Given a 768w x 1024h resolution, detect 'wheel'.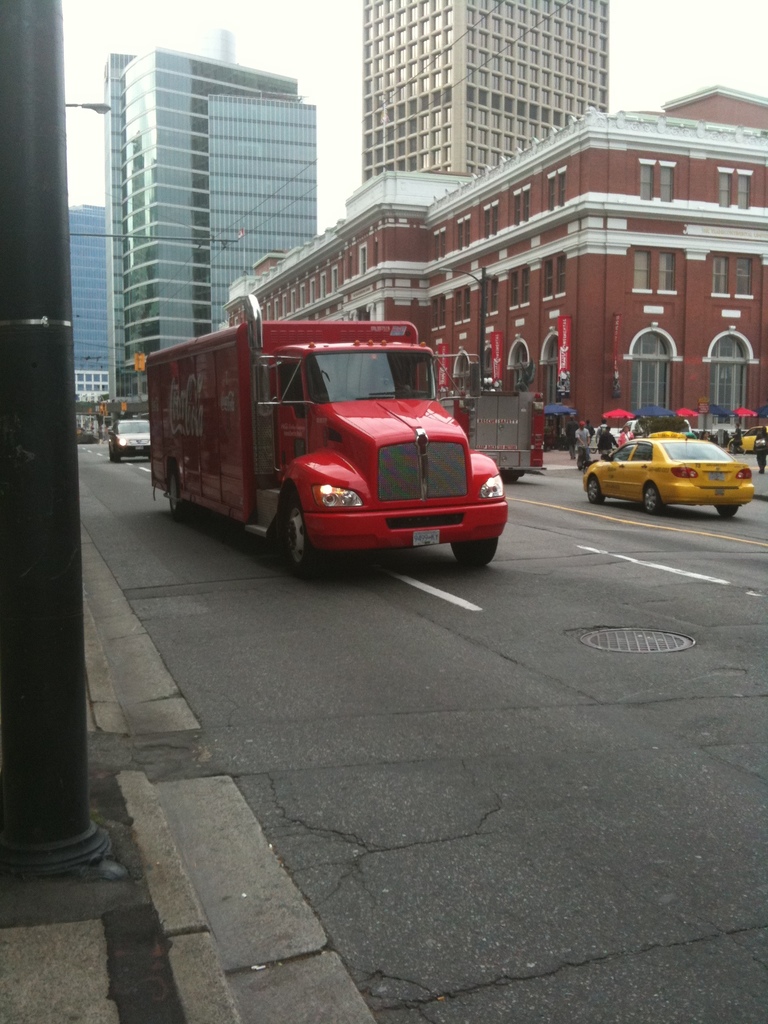
[x1=452, y1=540, x2=499, y2=568].
